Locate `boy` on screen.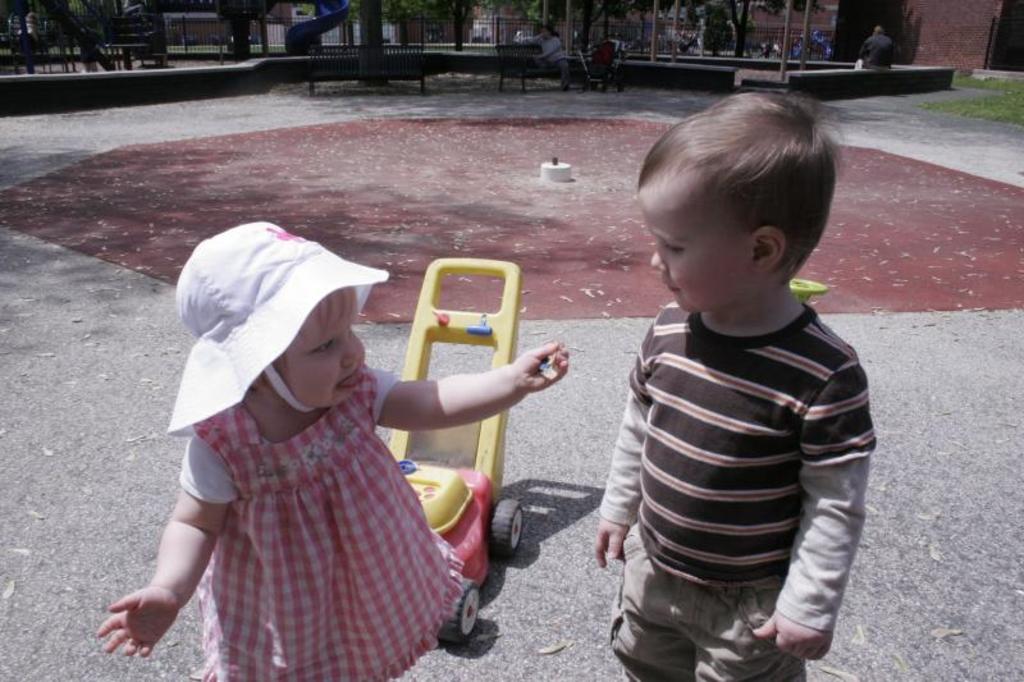
On screen at rect(594, 92, 881, 681).
